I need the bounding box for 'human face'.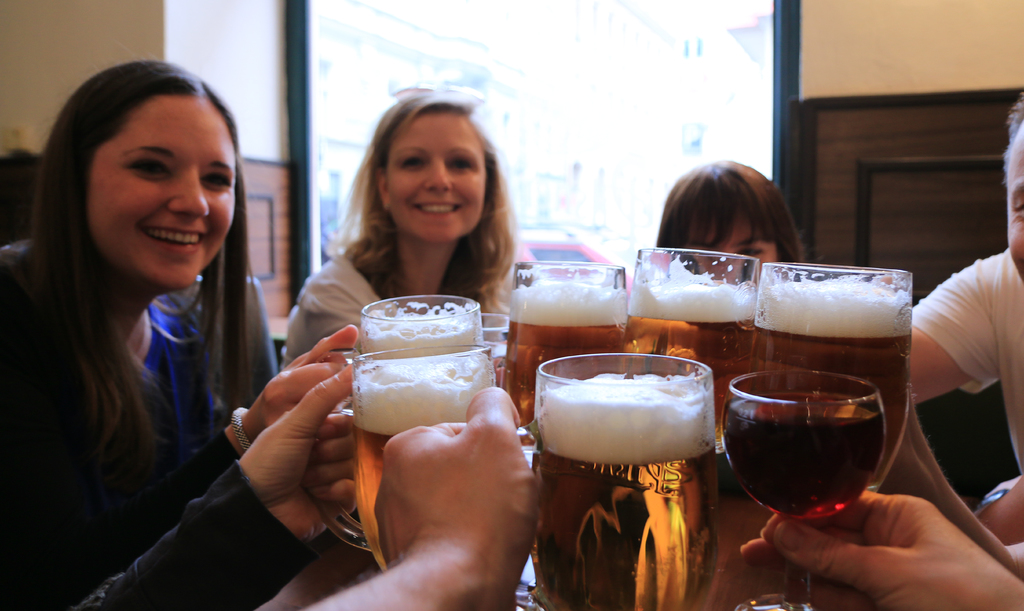
Here it is: <box>687,209,779,286</box>.
